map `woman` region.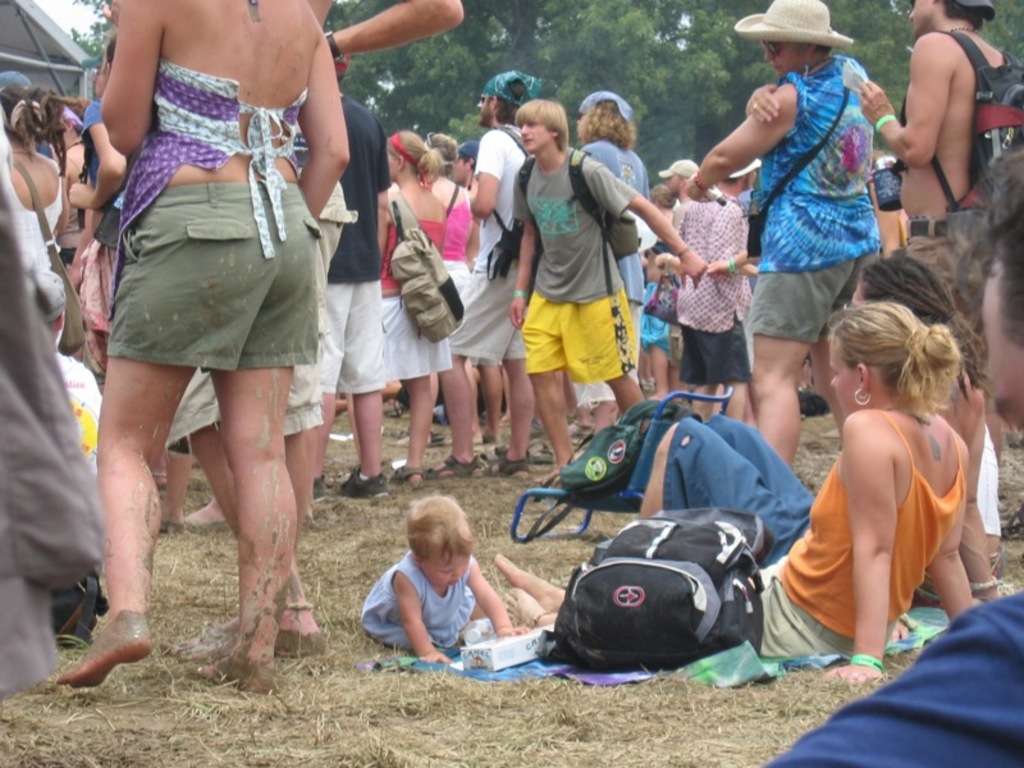
Mapped to [left=0, top=83, right=76, bottom=275].
